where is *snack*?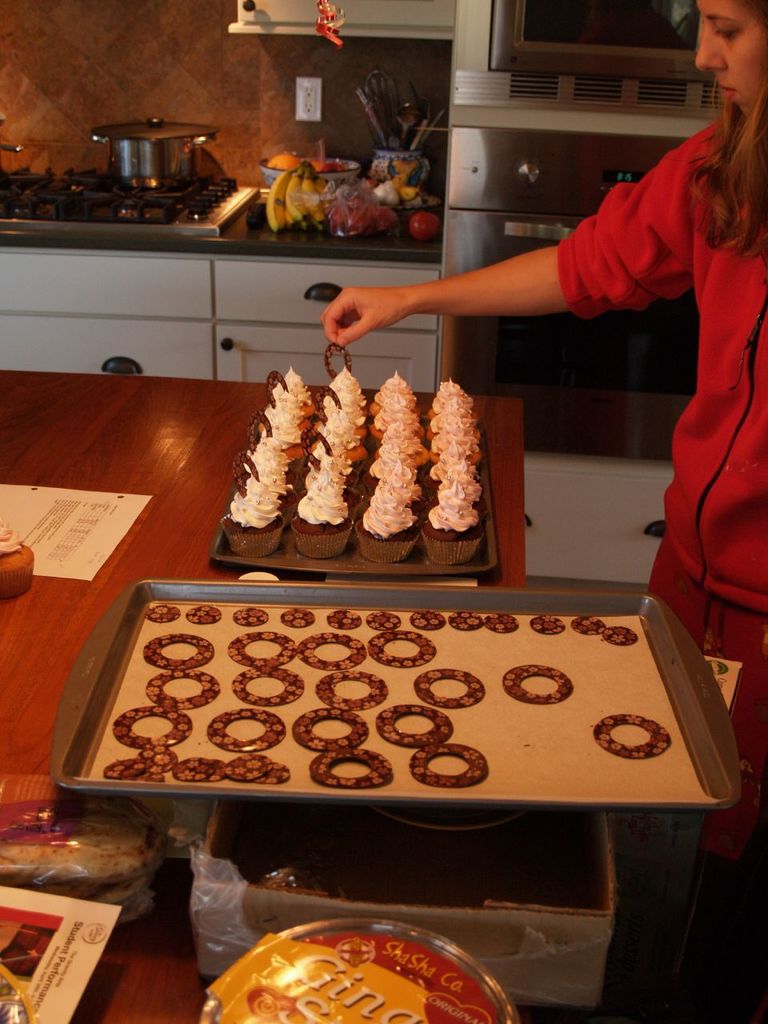
select_region(113, 706, 192, 750).
